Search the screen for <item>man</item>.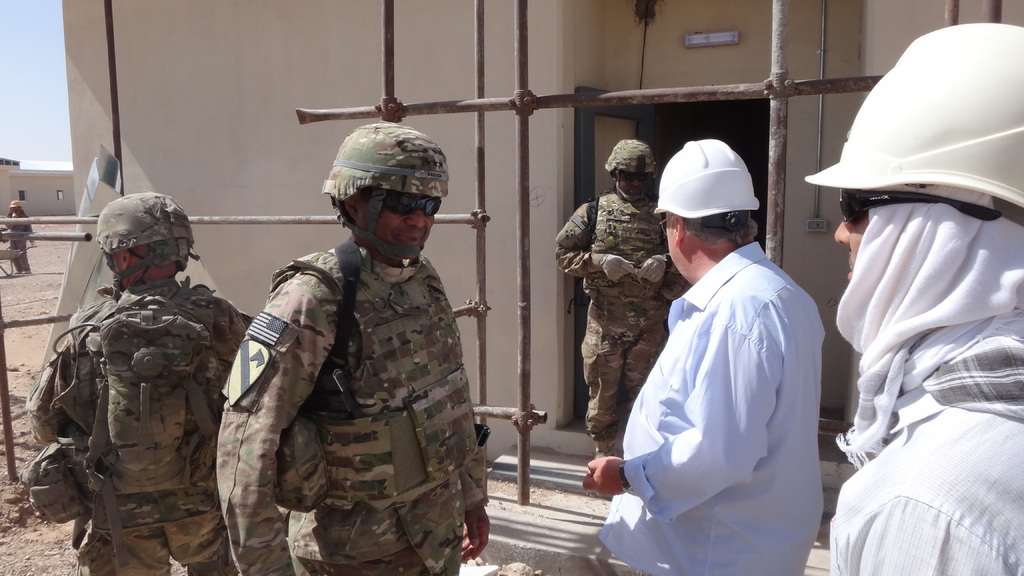
Found at {"x1": 2, "y1": 198, "x2": 28, "y2": 277}.
